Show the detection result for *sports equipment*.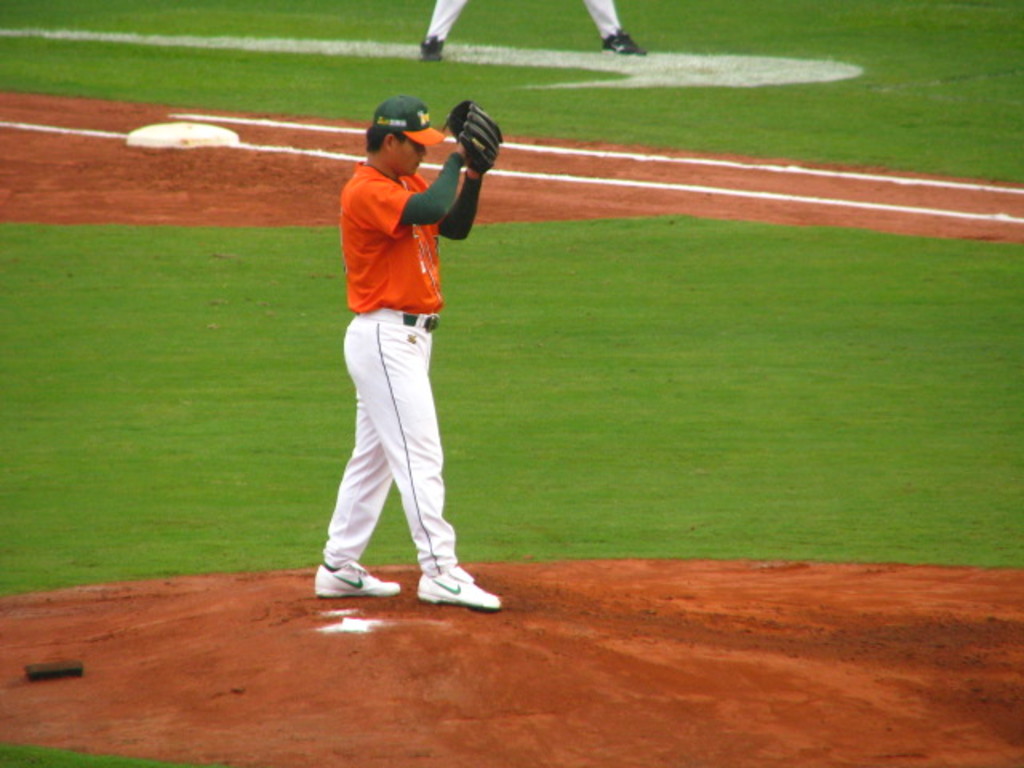
box=[445, 104, 507, 174].
